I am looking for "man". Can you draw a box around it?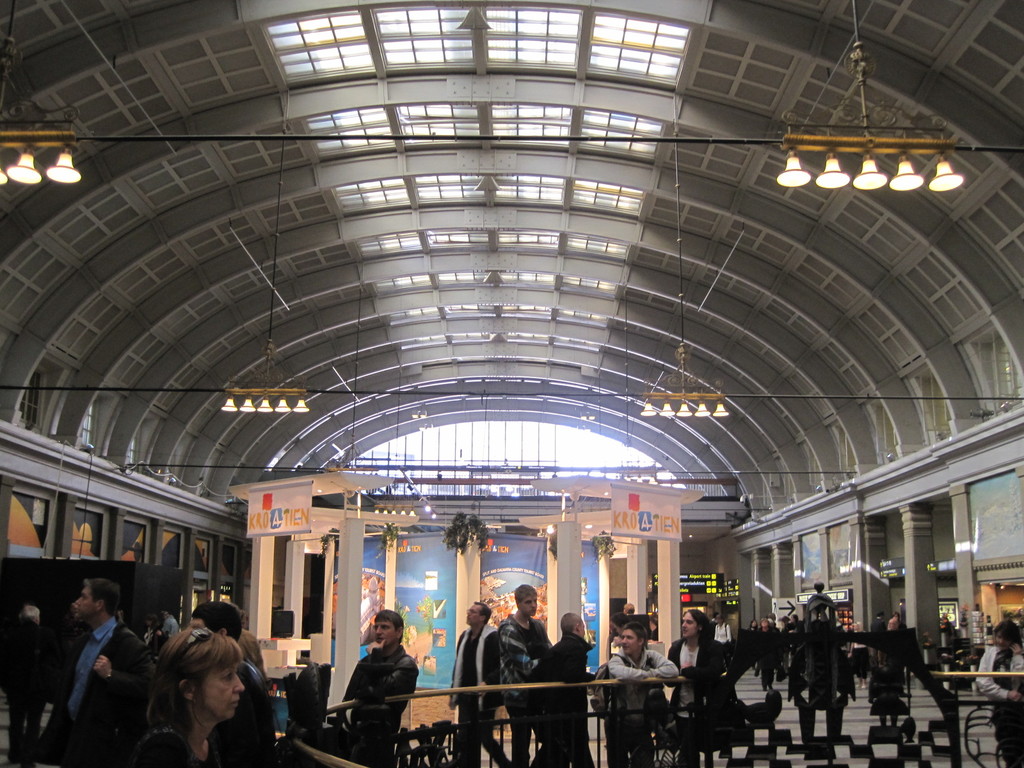
Sure, the bounding box is rect(893, 613, 909, 630).
